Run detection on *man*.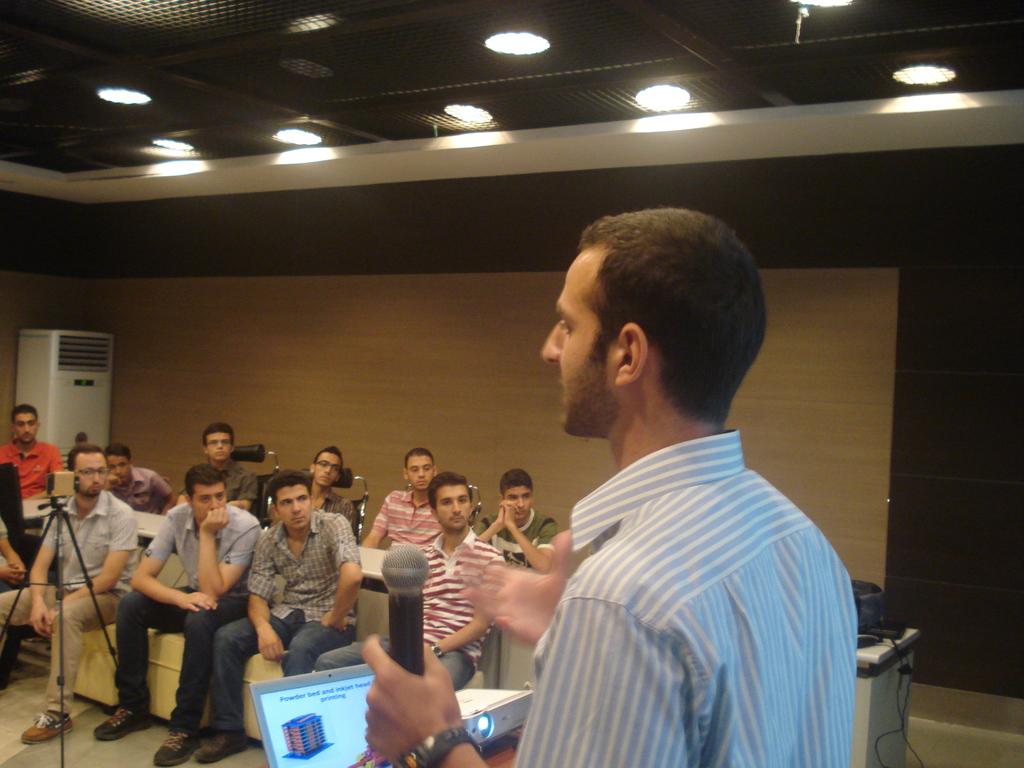
Result: crop(364, 204, 852, 767).
